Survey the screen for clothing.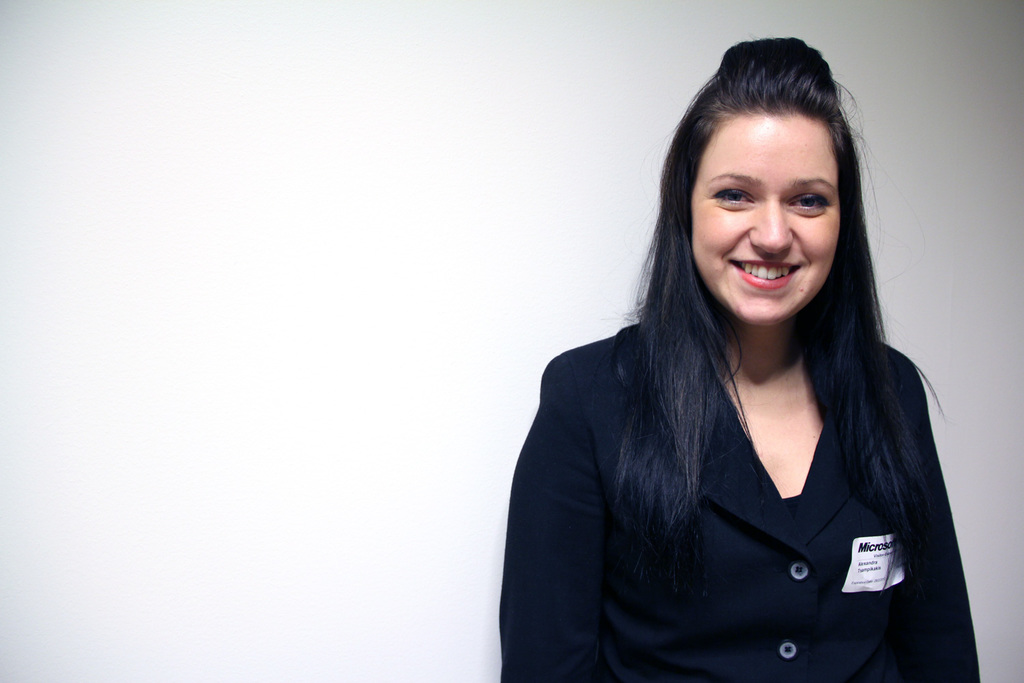
Survey found: x1=495, y1=238, x2=999, y2=662.
